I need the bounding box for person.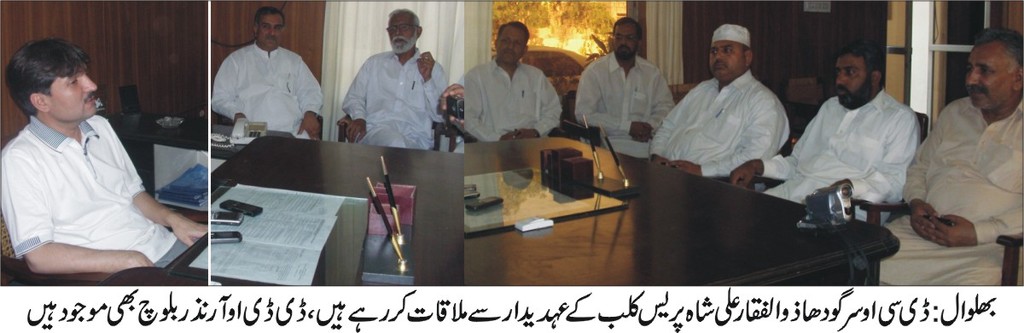
Here it is: bbox=(207, 6, 319, 137).
